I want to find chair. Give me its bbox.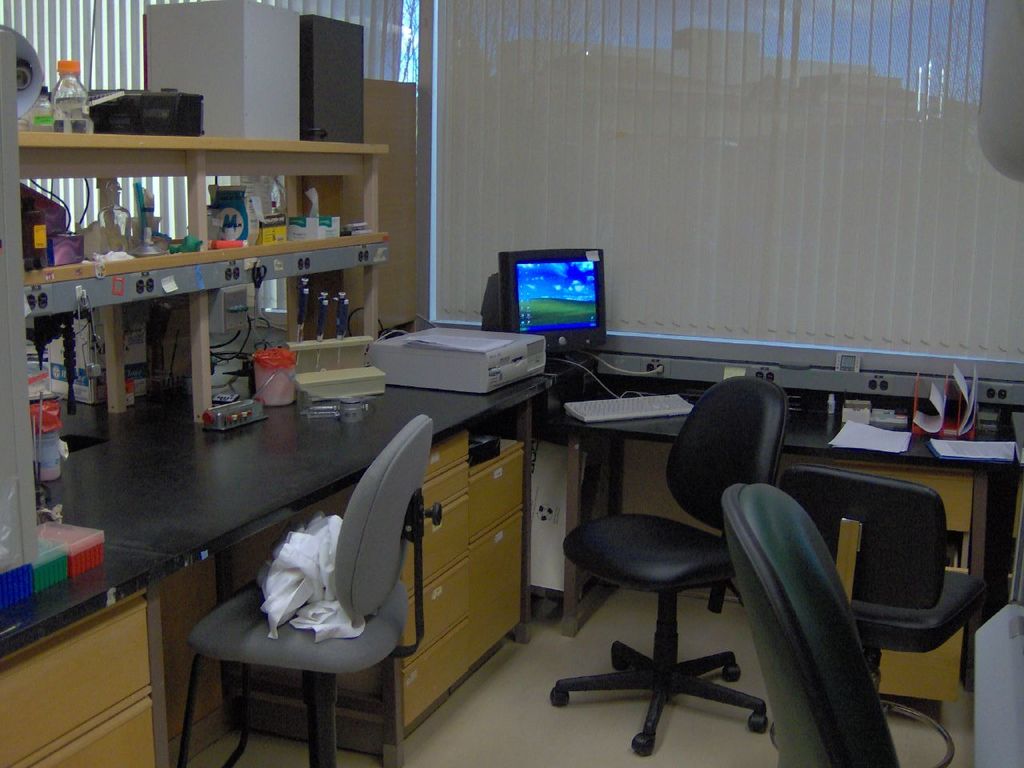
(x1=542, y1=378, x2=776, y2=758).
